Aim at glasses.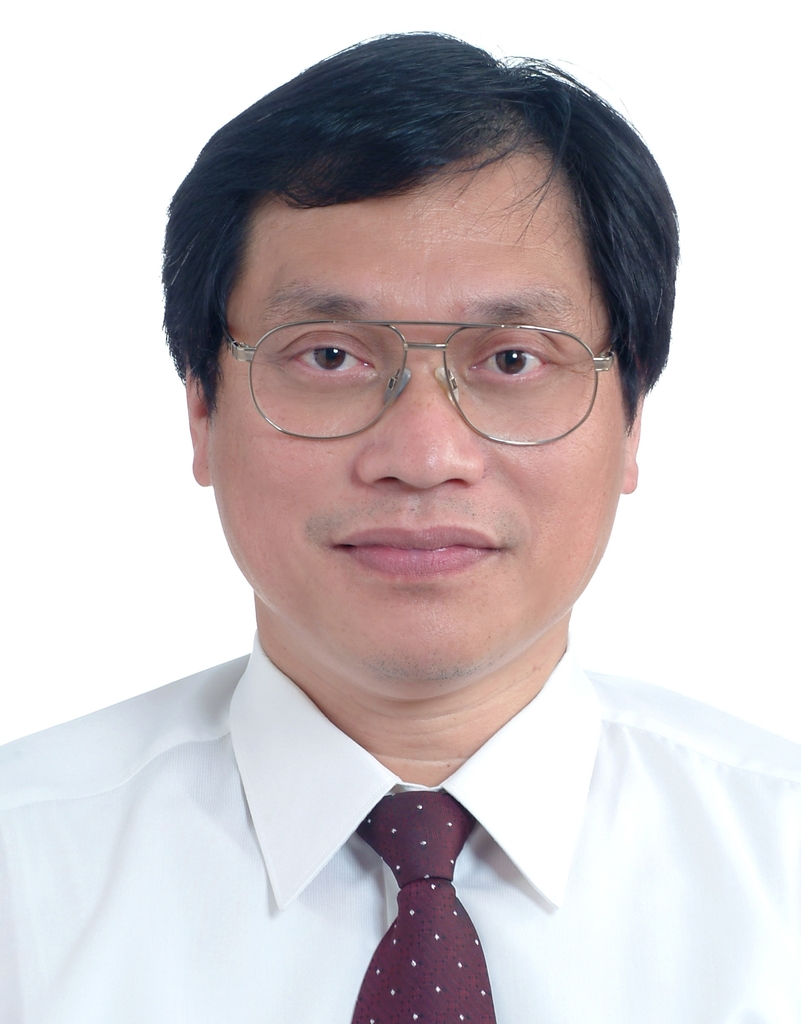
Aimed at crop(197, 241, 649, 428).
